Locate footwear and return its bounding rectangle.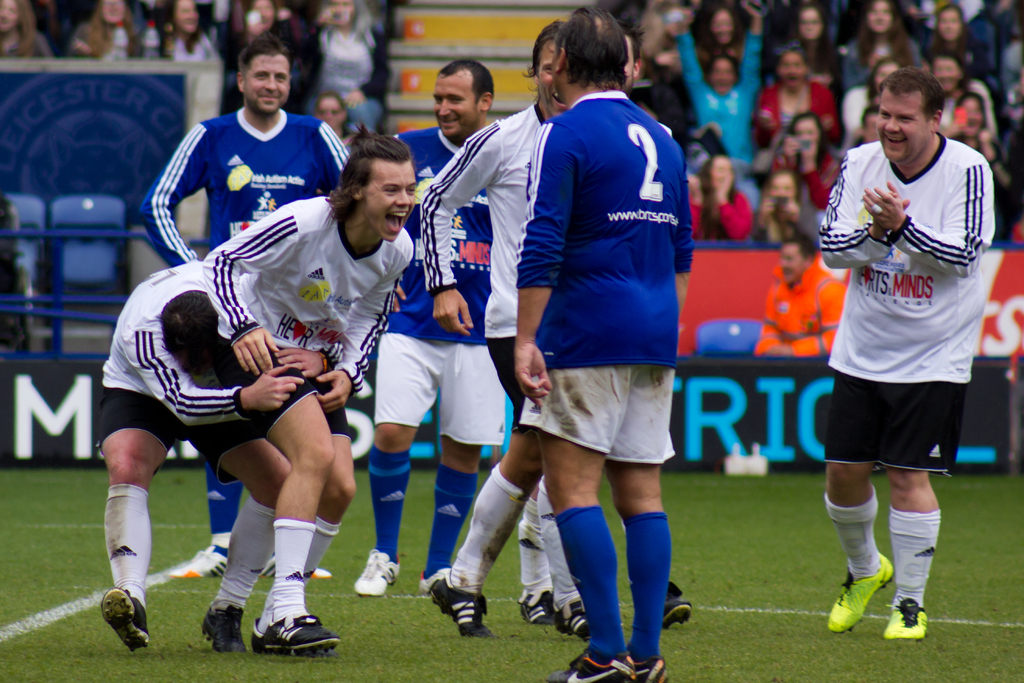
552:601:594:641.
